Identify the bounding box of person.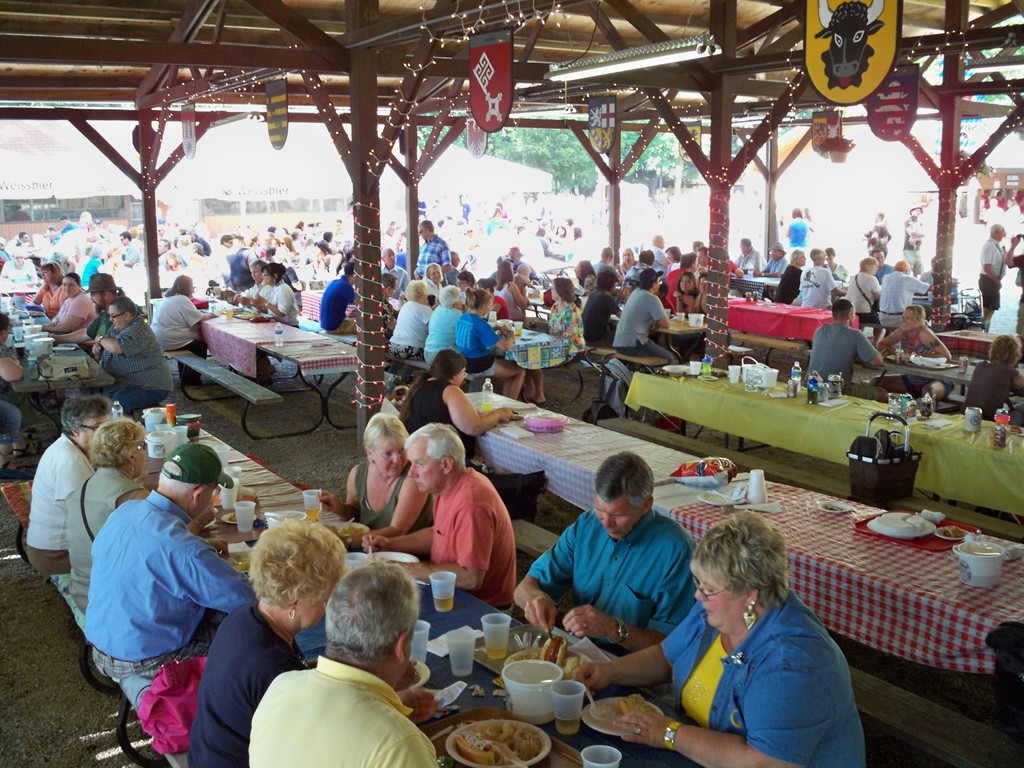
x1=422 y1=284 x2=470 y2=360.
